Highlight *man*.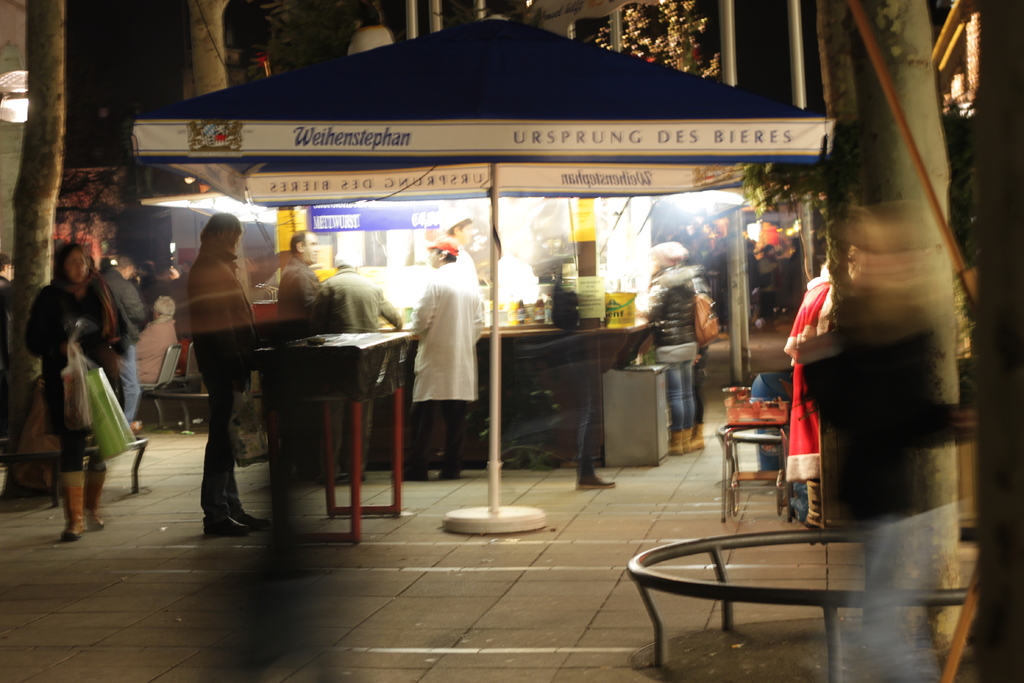
Highlighted region: box(441, 210, 478, 292).
